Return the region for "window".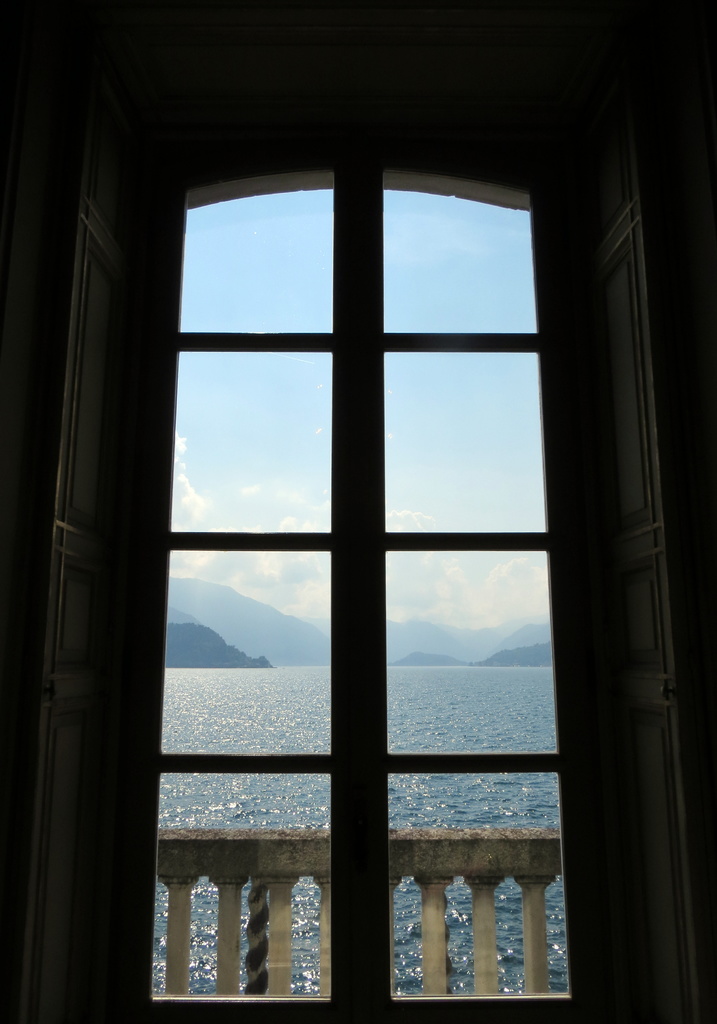
select_region(0, 0, 716, 1023).
